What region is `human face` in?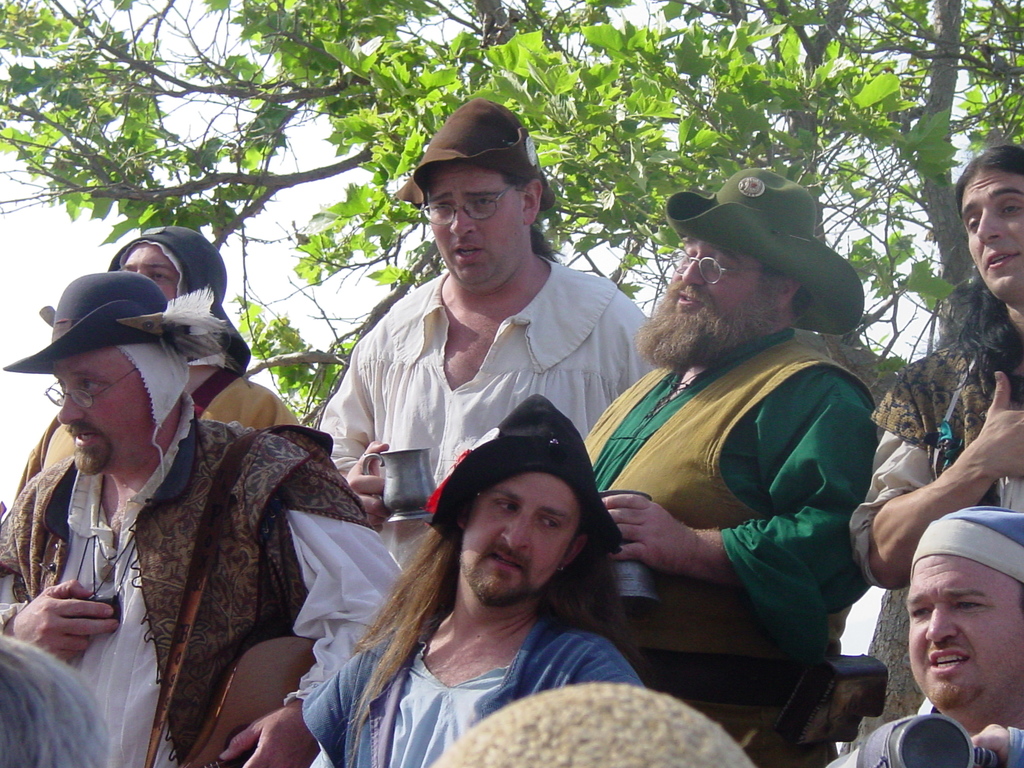
region(959, 166, 1023, 304).
